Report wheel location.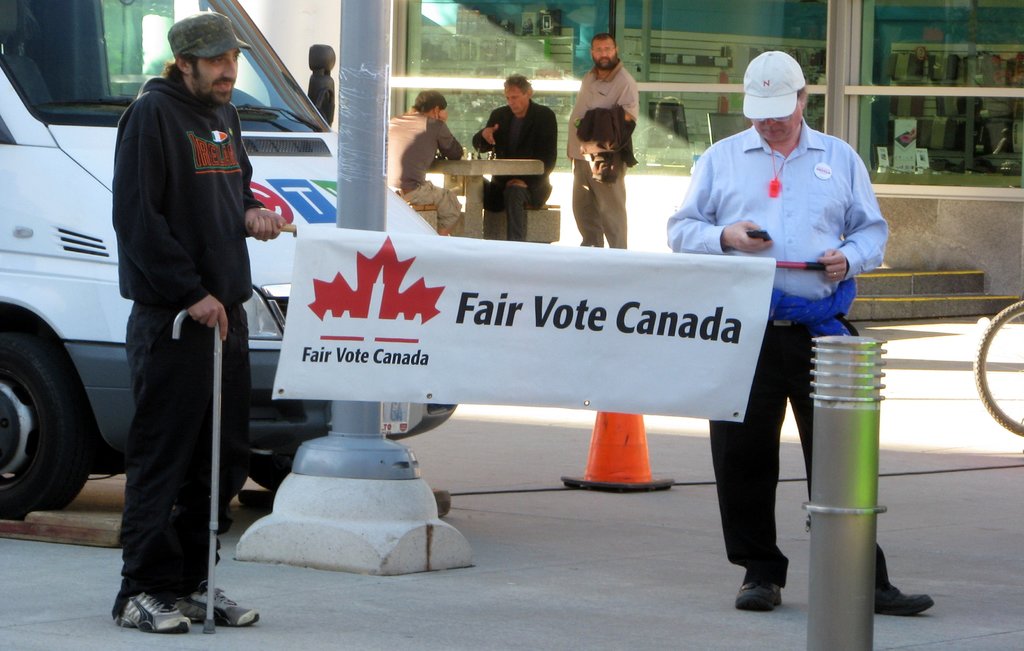
Report: 0:328:94:520.
